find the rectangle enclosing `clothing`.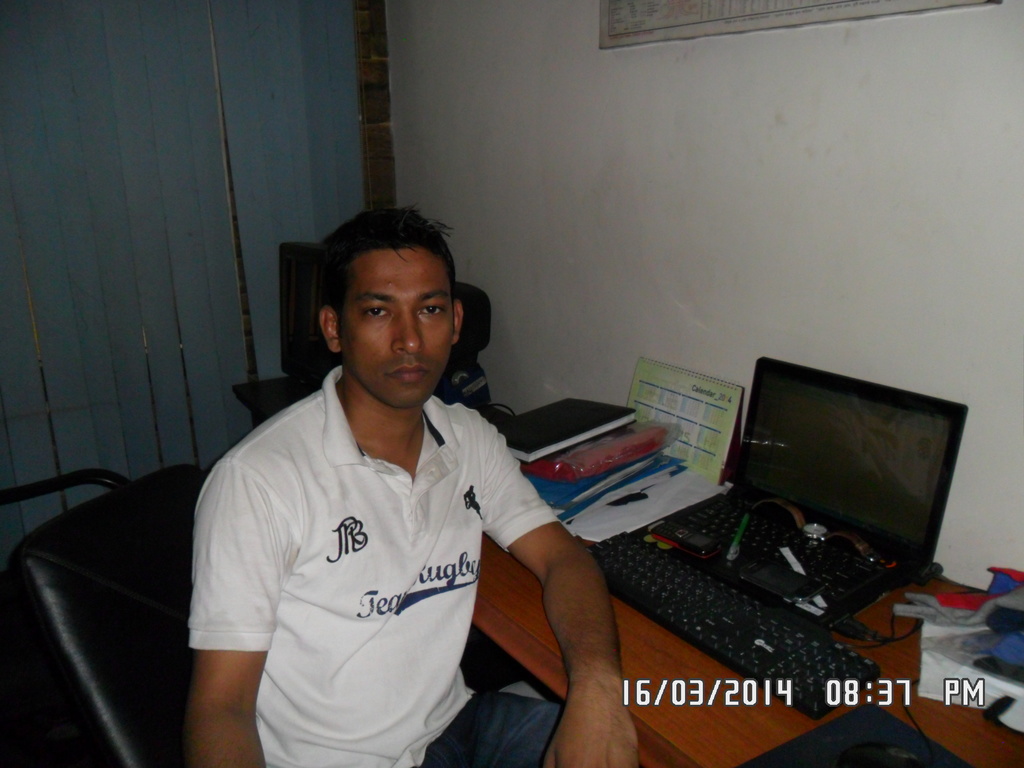
pyautogui.locateOnScreen(192, 373, 565, 767).
